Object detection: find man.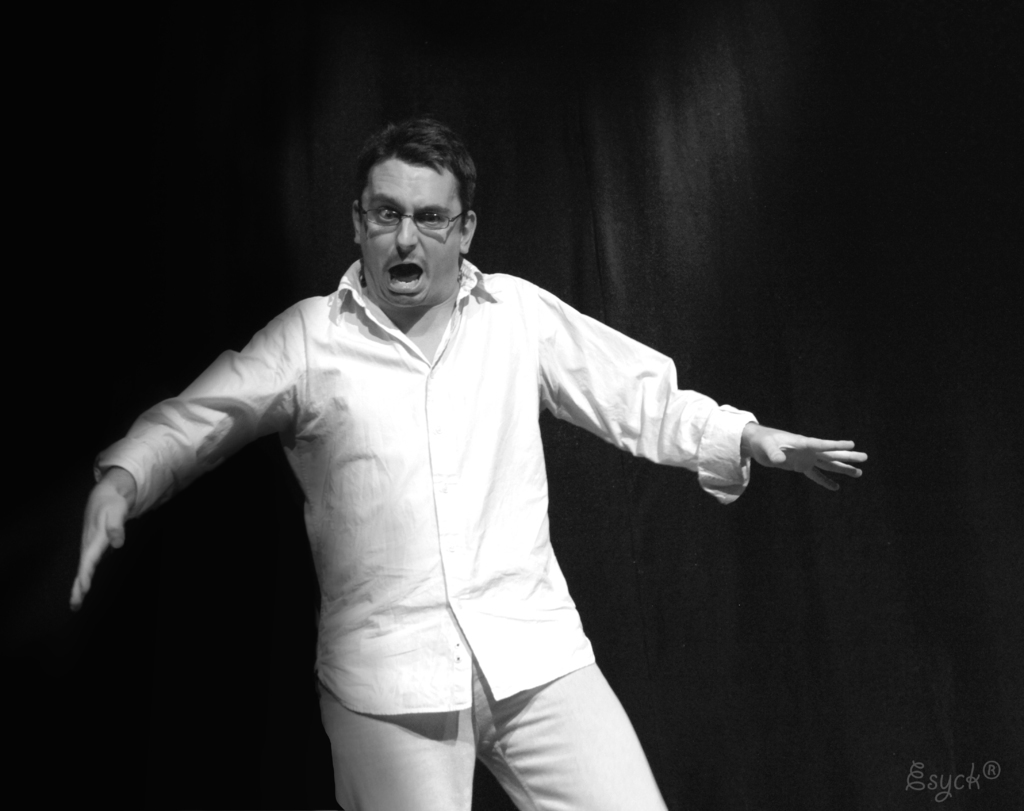
{"x1": 71, "y1": 118, "x2": 870, "y2": 810}.
